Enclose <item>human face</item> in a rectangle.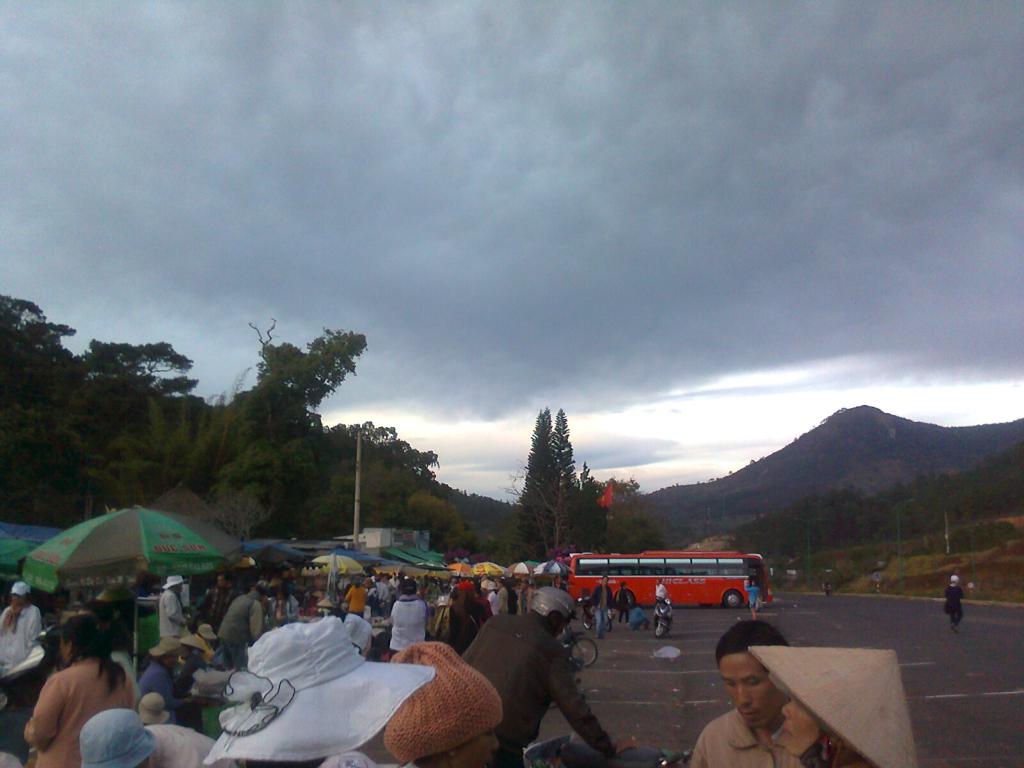
723, 650, 781, 733.
